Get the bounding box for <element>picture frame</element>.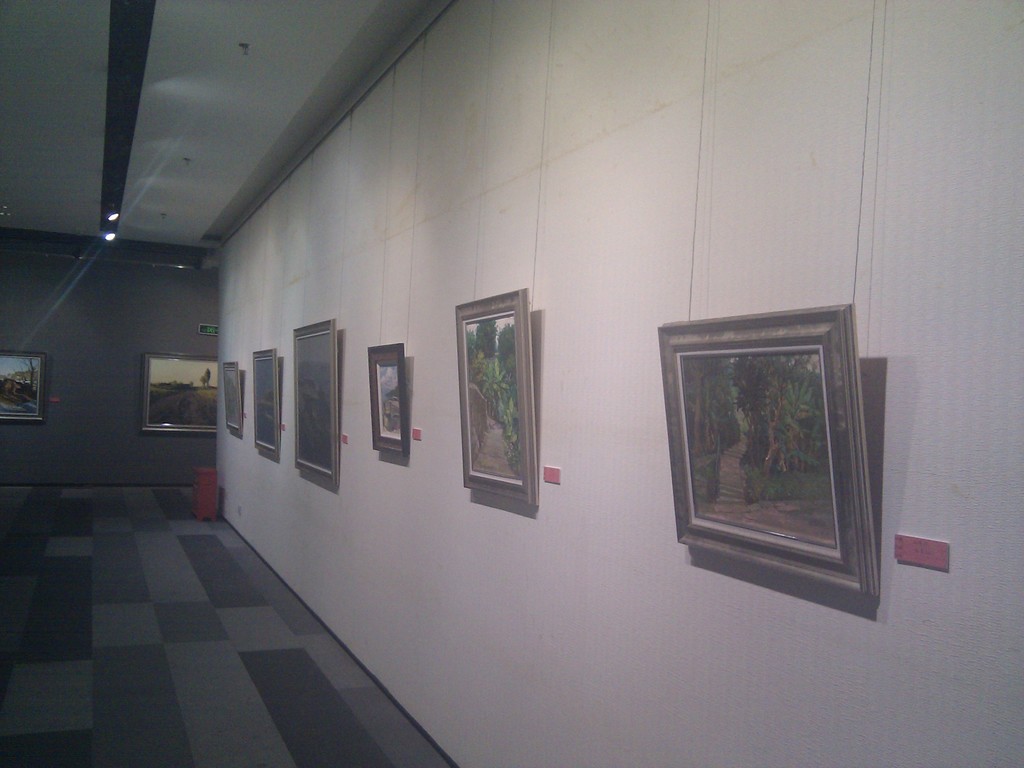
[657, 303, 879, 596].
